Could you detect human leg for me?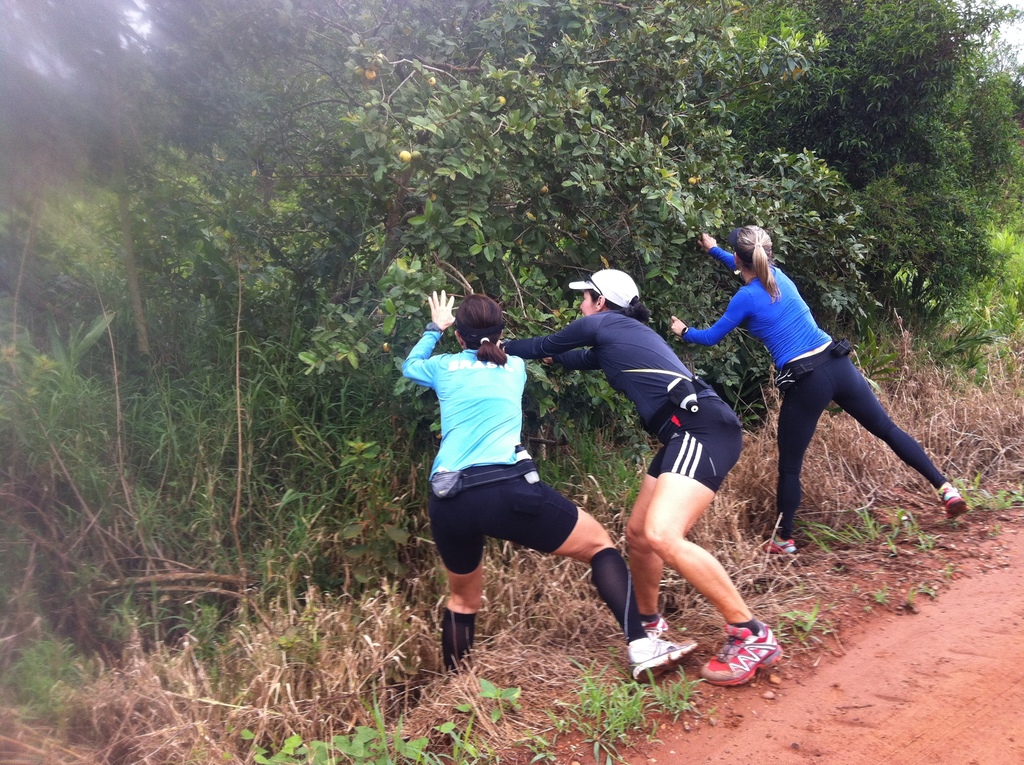
Detection result: box=[651, 369, 783, 688].
